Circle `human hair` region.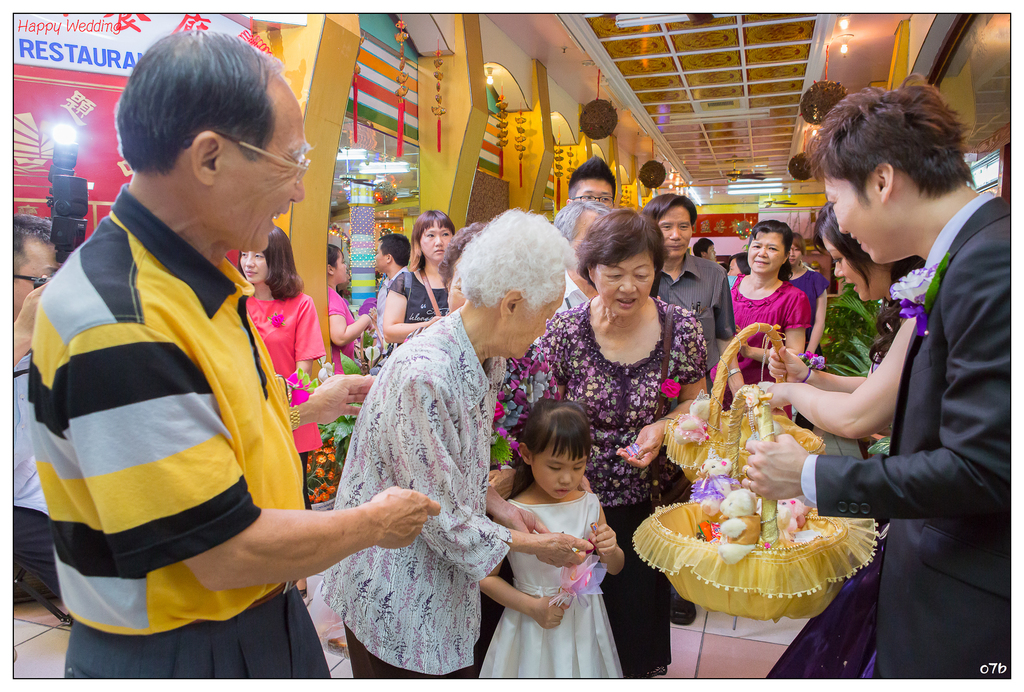
Region: {"left": 436, "top": 222, "right": 488, "bottom": 283}.
